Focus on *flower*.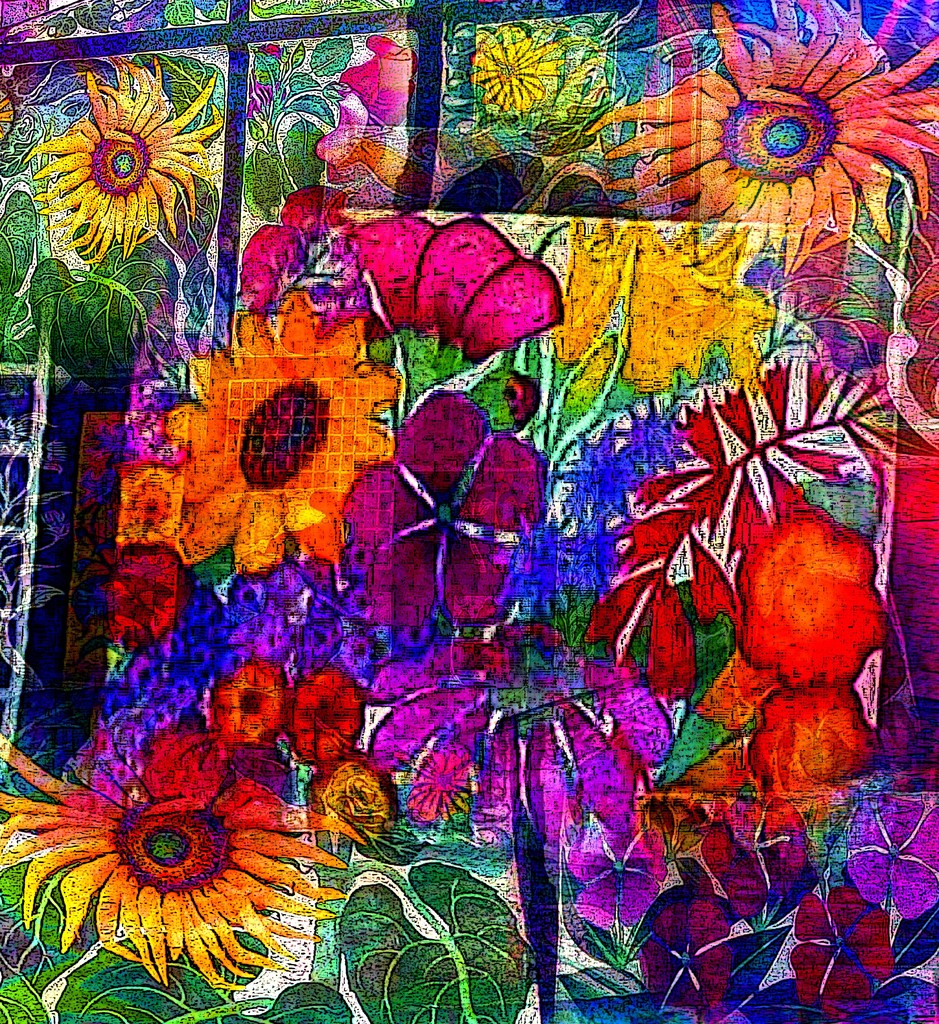
Focused at {"left": 314, "top": 756, "right": 395, "bottom": 838}.
